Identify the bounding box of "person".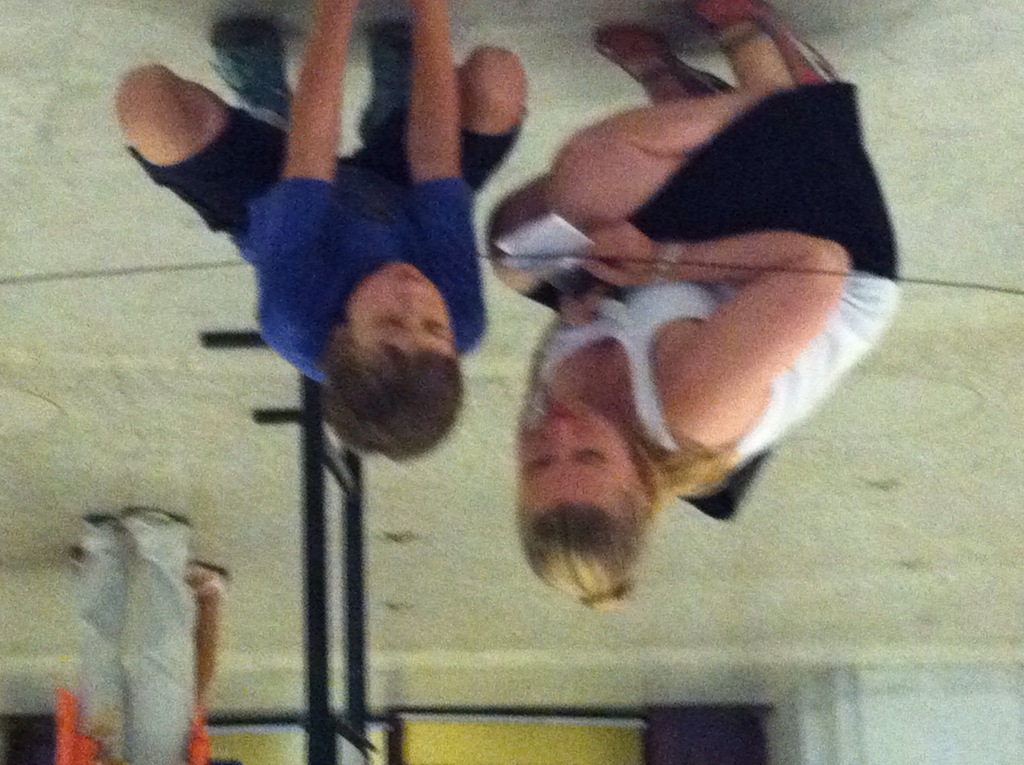
(115,0,526,456).
